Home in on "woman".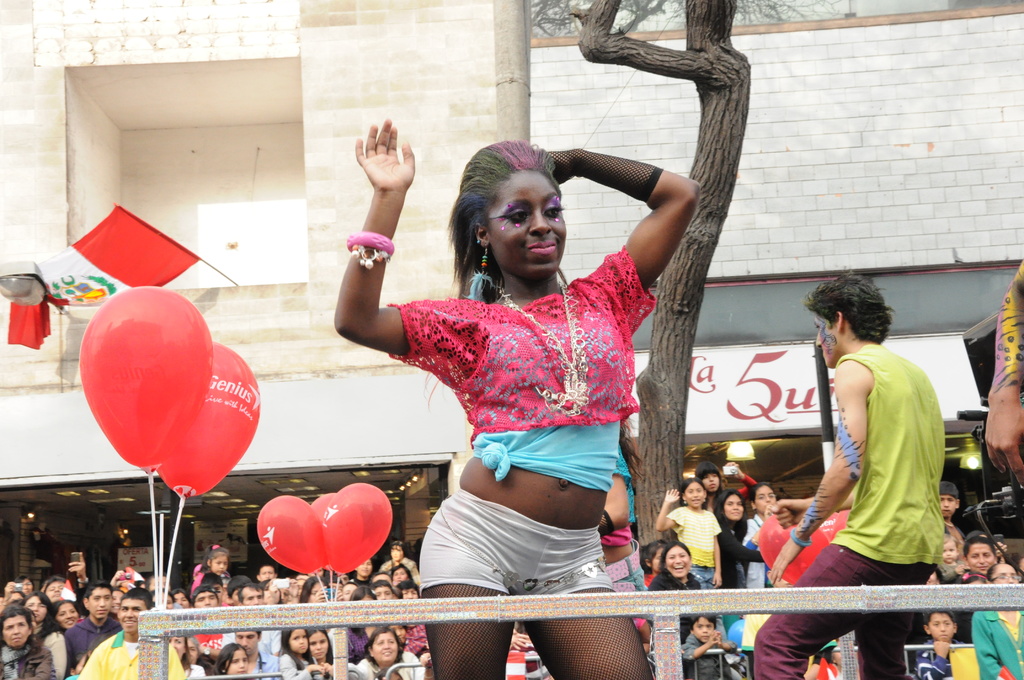
Homed in at {"x1": 339, "y1": 580, "x2": 347, "y2": 604}.
